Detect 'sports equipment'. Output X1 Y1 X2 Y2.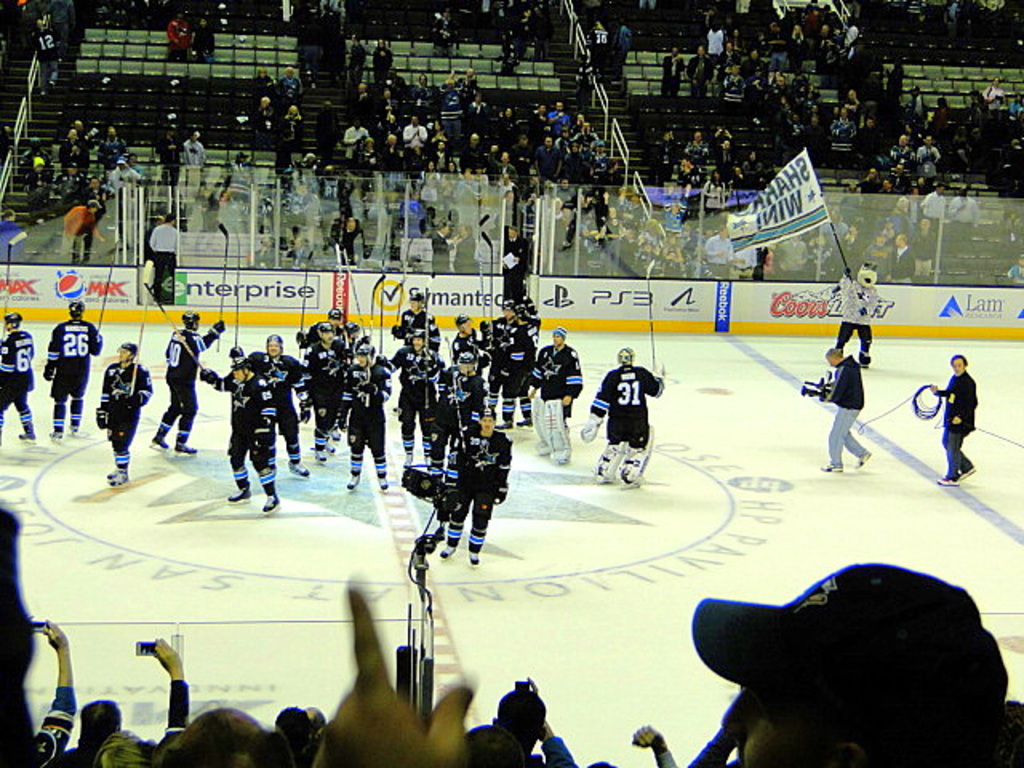
288 462 309 475.
